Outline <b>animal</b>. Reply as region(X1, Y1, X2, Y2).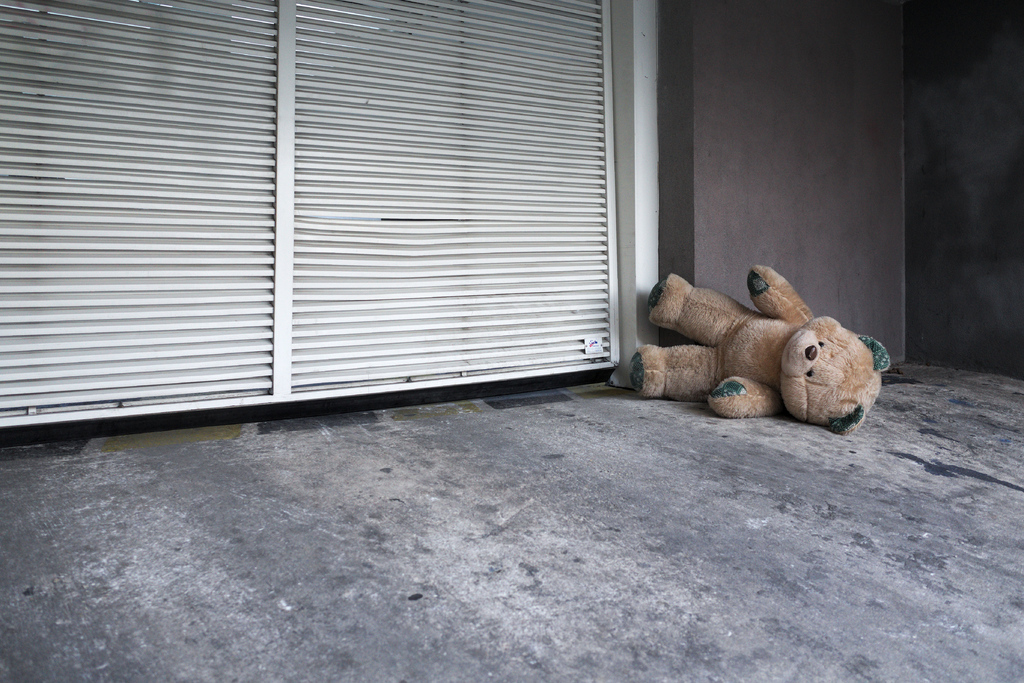
region(630, 265, 891, 436).
